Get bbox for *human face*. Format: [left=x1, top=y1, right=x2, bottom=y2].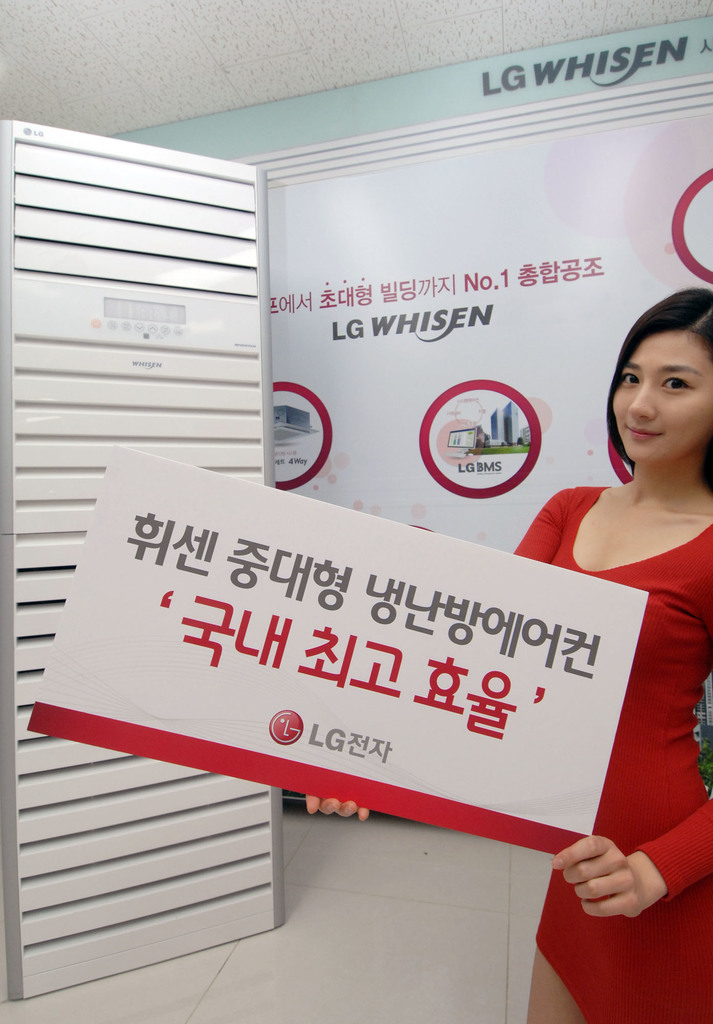
[left=613, top=317, right=705, bottom=465].
